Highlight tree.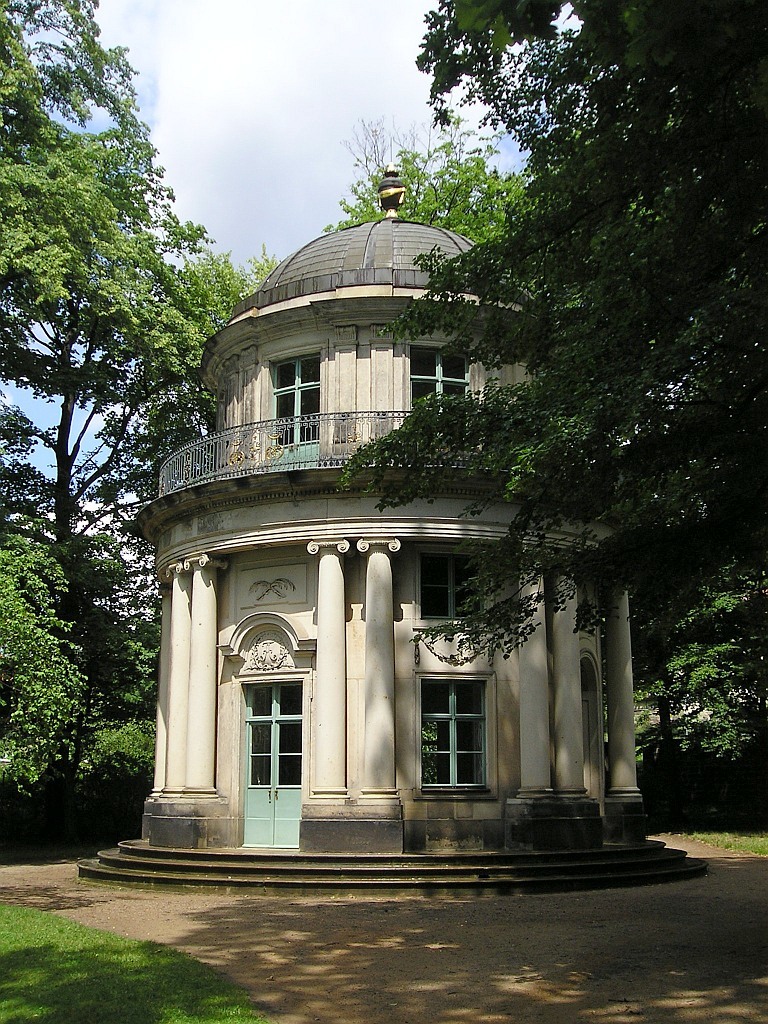
Highlighted region: bbox=[319, 116, 528, 242].
